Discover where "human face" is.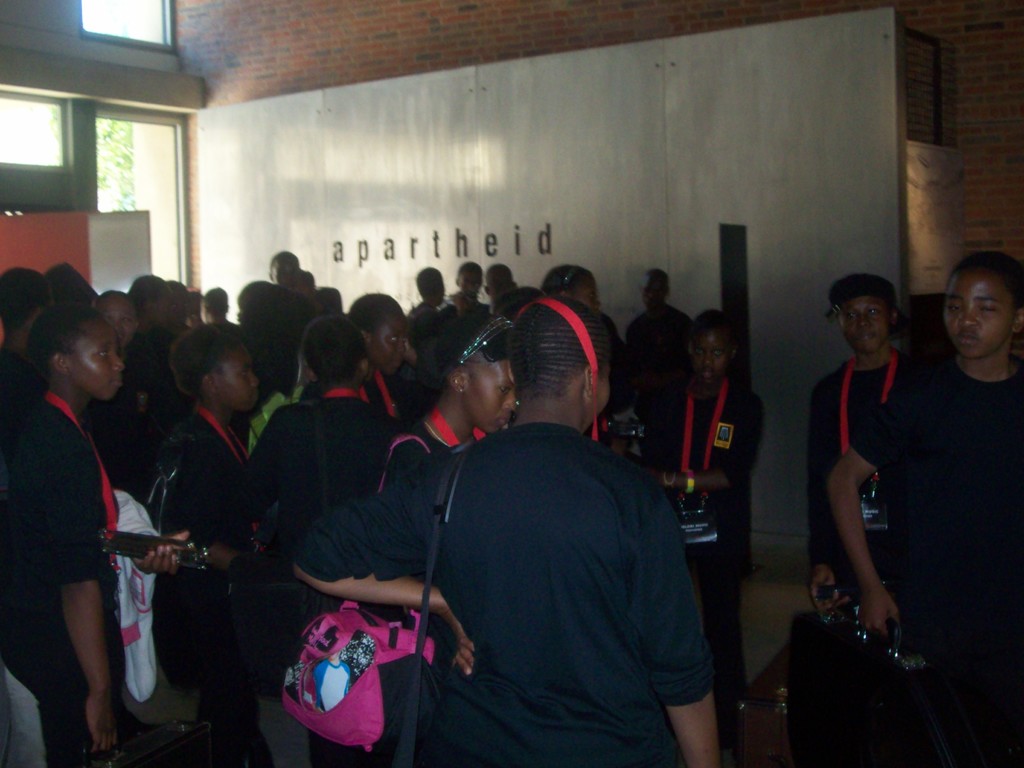
Discovered at bbox=[172, 292, 186, 328].
